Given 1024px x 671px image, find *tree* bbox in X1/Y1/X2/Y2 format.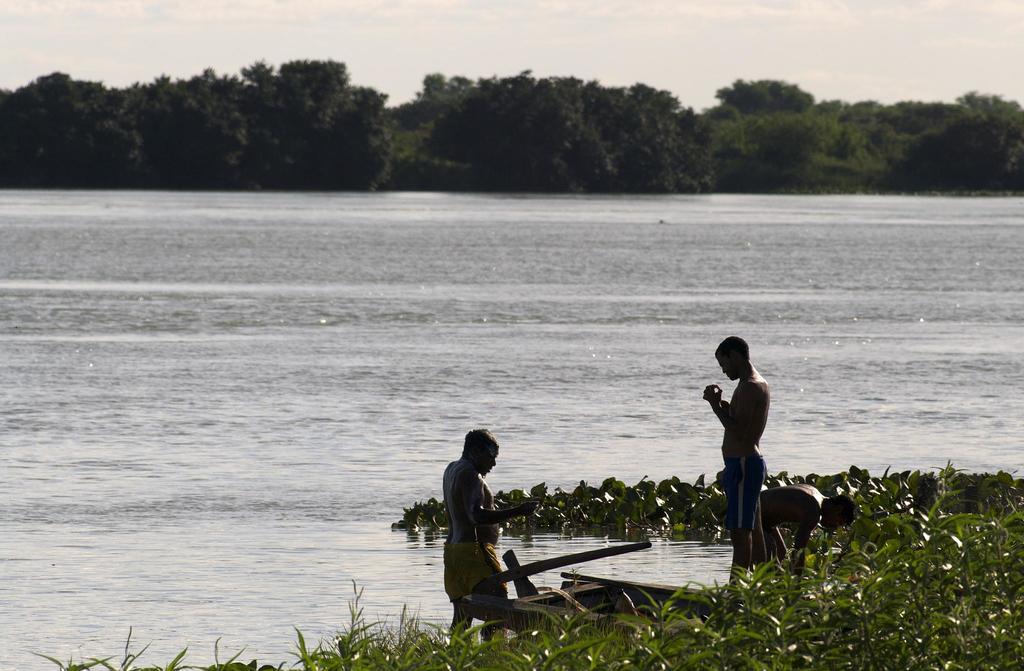
510/77/614/194.
